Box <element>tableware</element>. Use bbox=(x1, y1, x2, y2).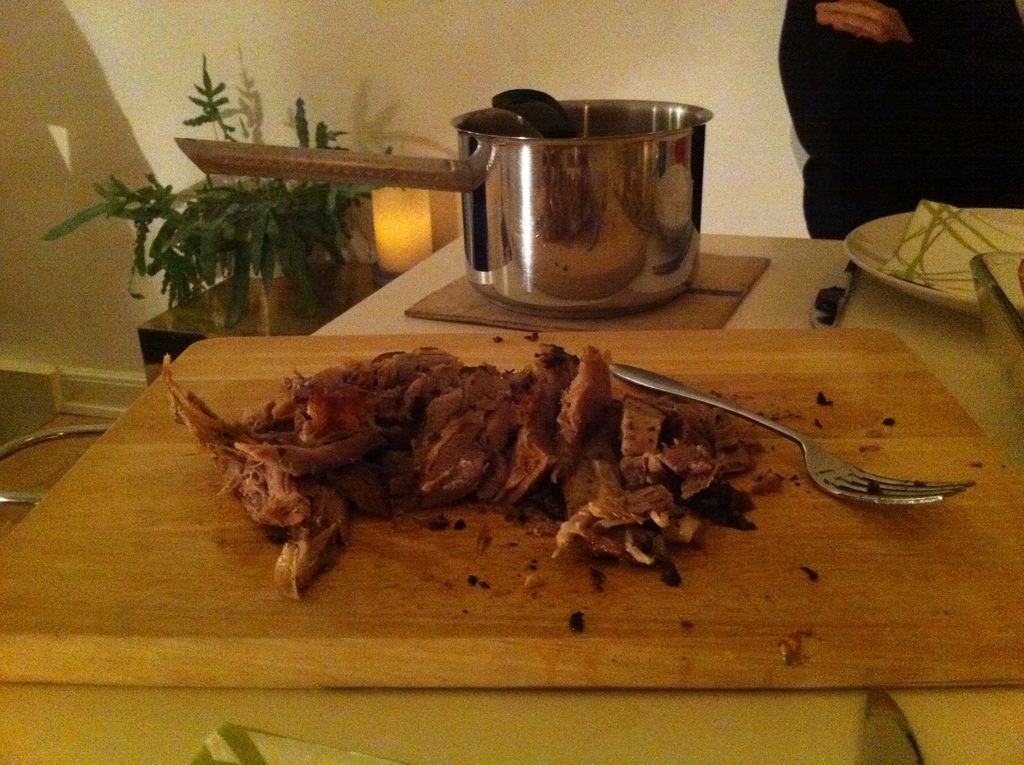
bbox=(184, 724, 420, 764).
